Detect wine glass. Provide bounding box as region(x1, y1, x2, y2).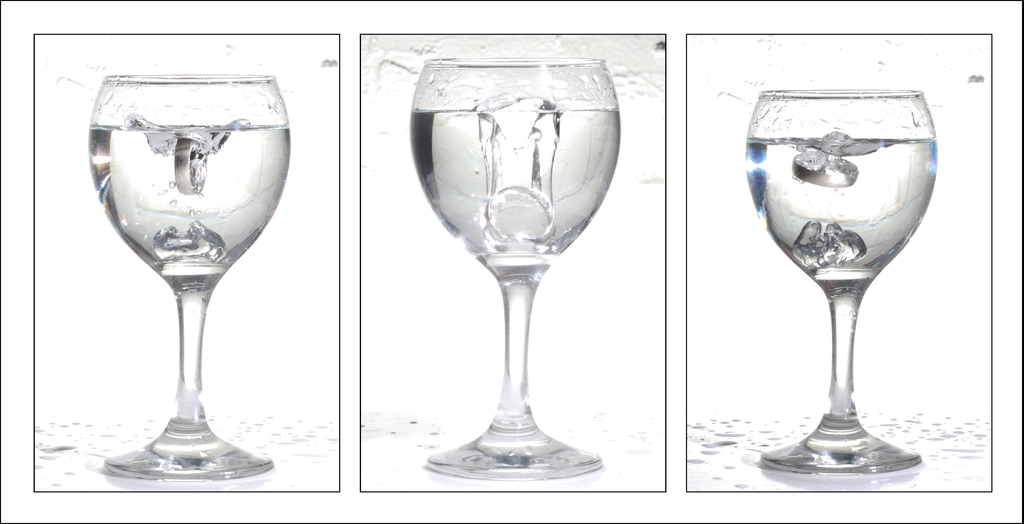
region(411, 60, 618, 479).
